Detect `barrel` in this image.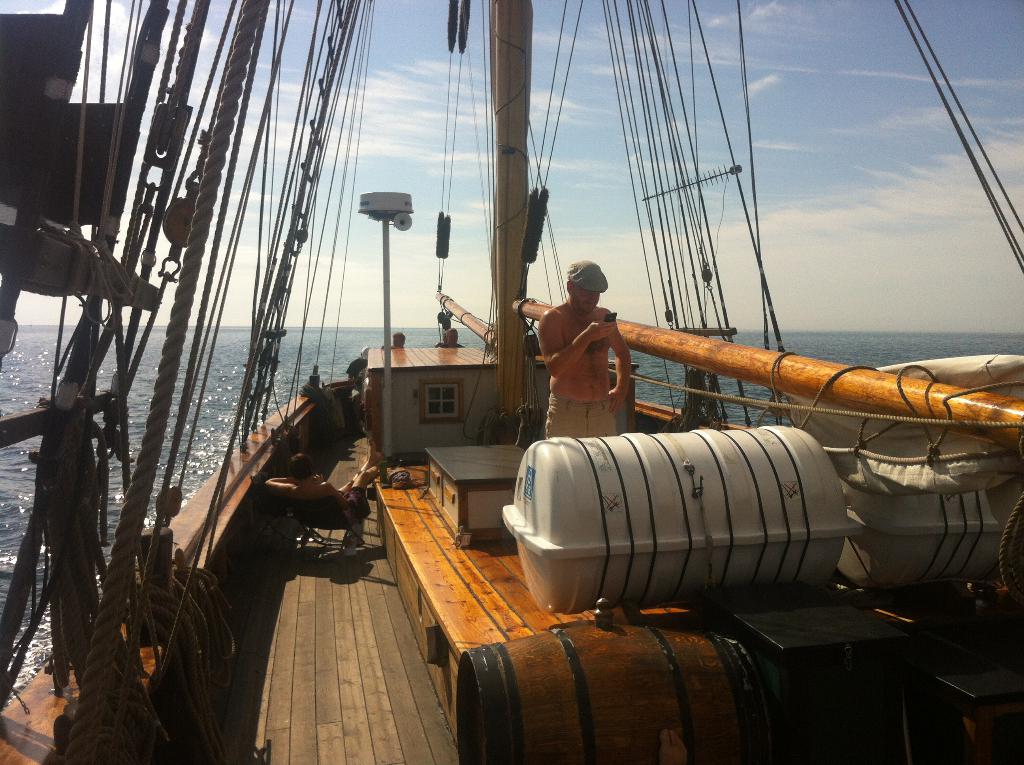
Detection: {"x1": 458, "y1": 593, "x2": 763, "y2": 764}.
